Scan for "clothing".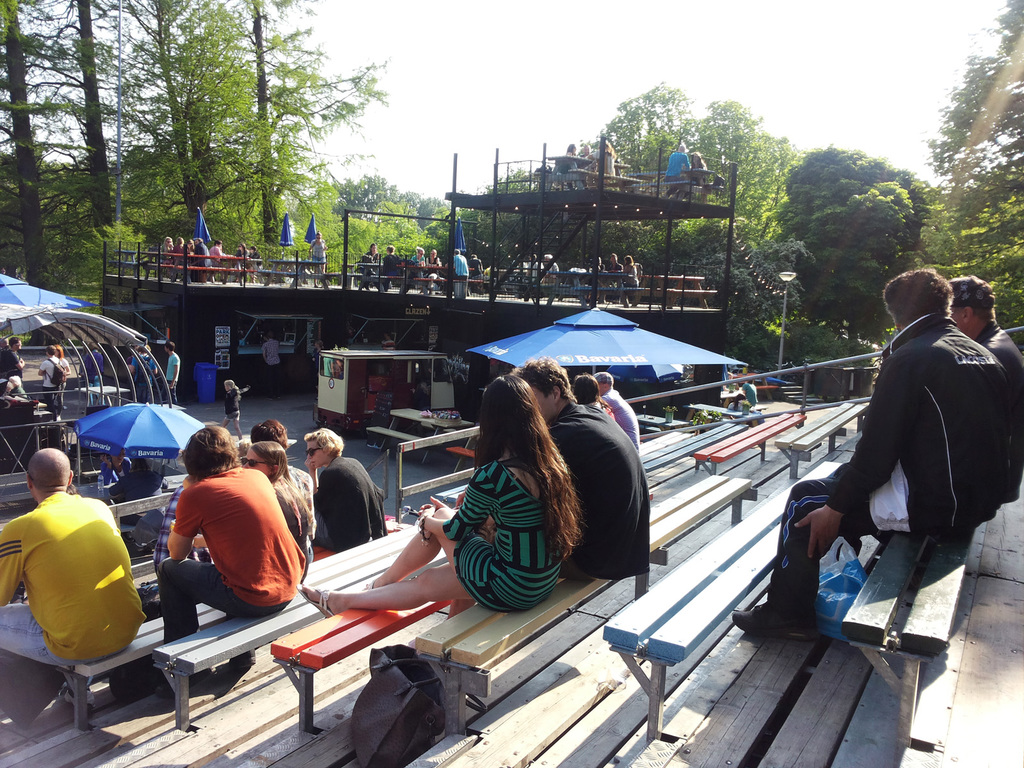
Scan result: [x1=250, y1=250, x2=262, y2=270].
